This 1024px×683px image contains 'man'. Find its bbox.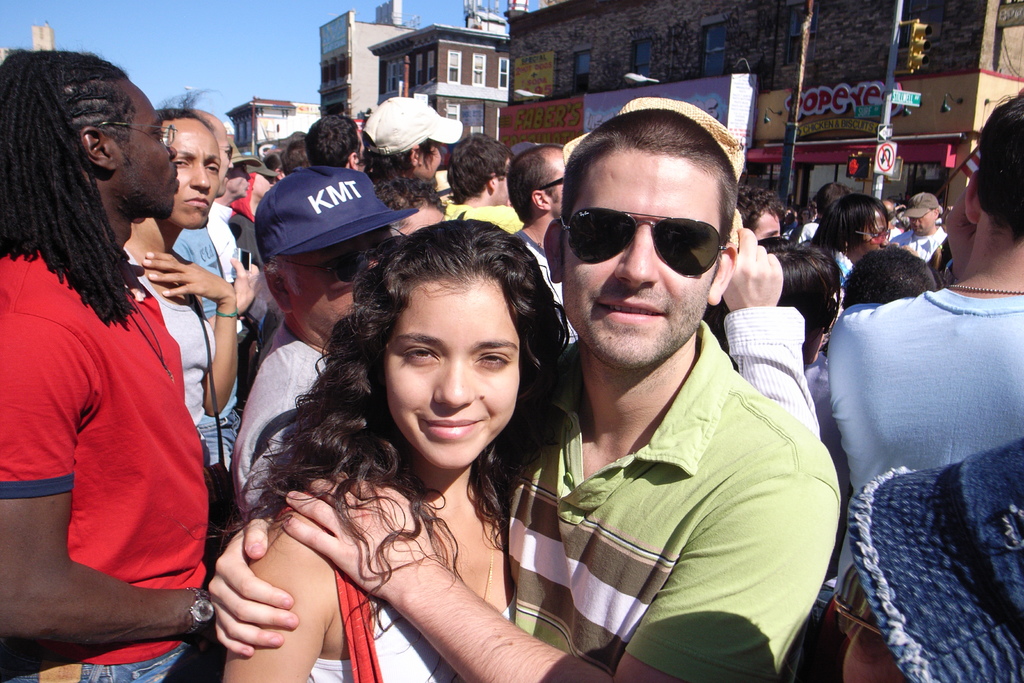
<bbox>821, 90, 1023, 587</bbox>.
